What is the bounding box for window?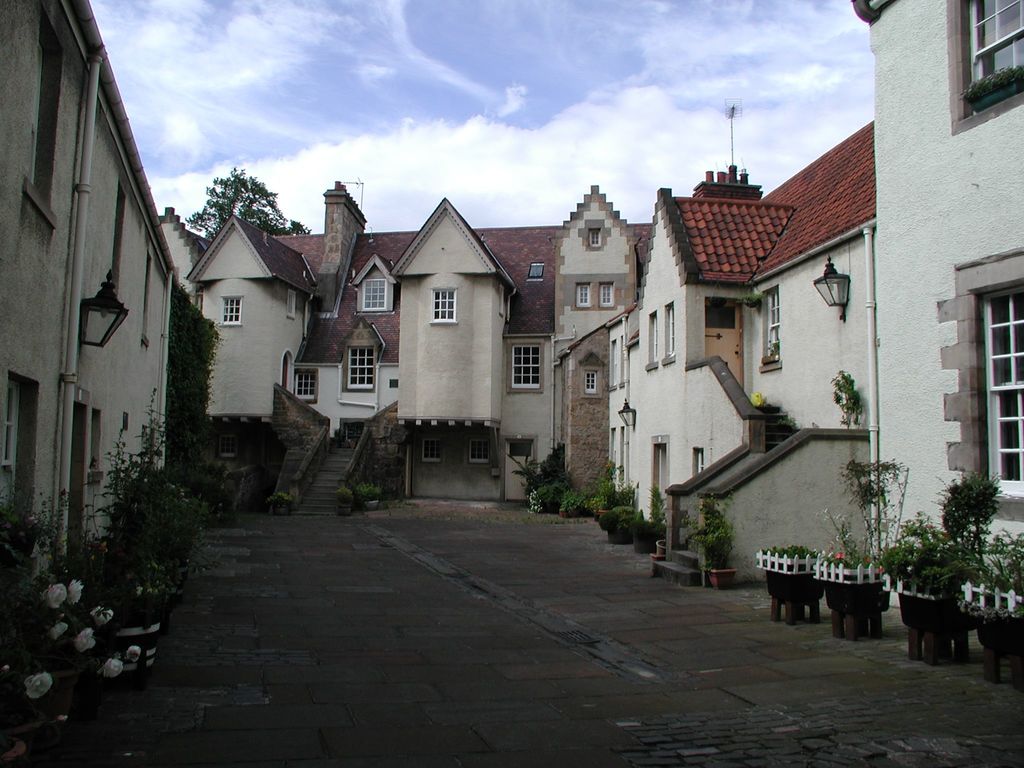
{"left": 599, "top": 282, "right": 616, "bottom": 310}.
